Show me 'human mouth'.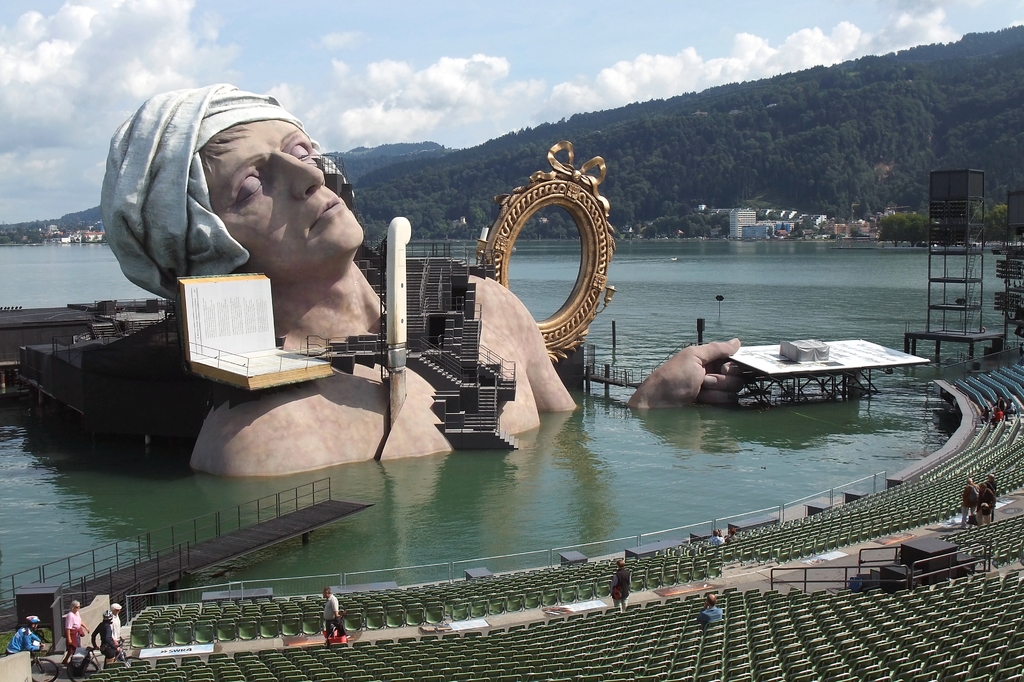
'human mouth' is here: (309, 204, 341, 230).
